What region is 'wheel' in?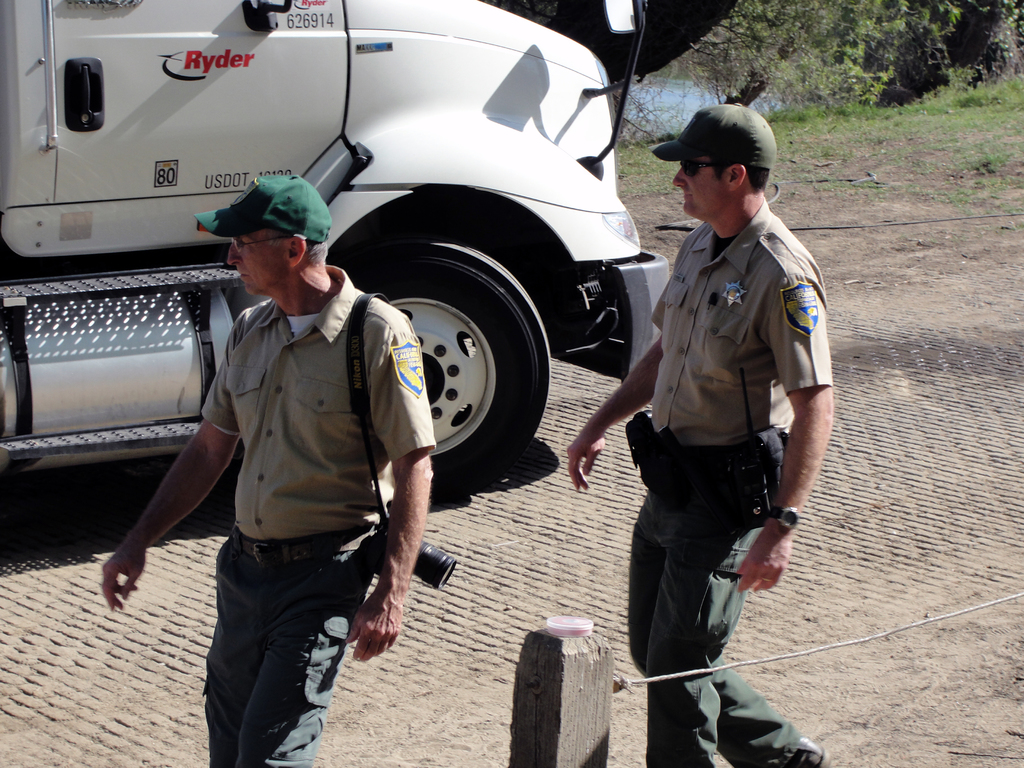
bbox(376, 262, 535, 470).
